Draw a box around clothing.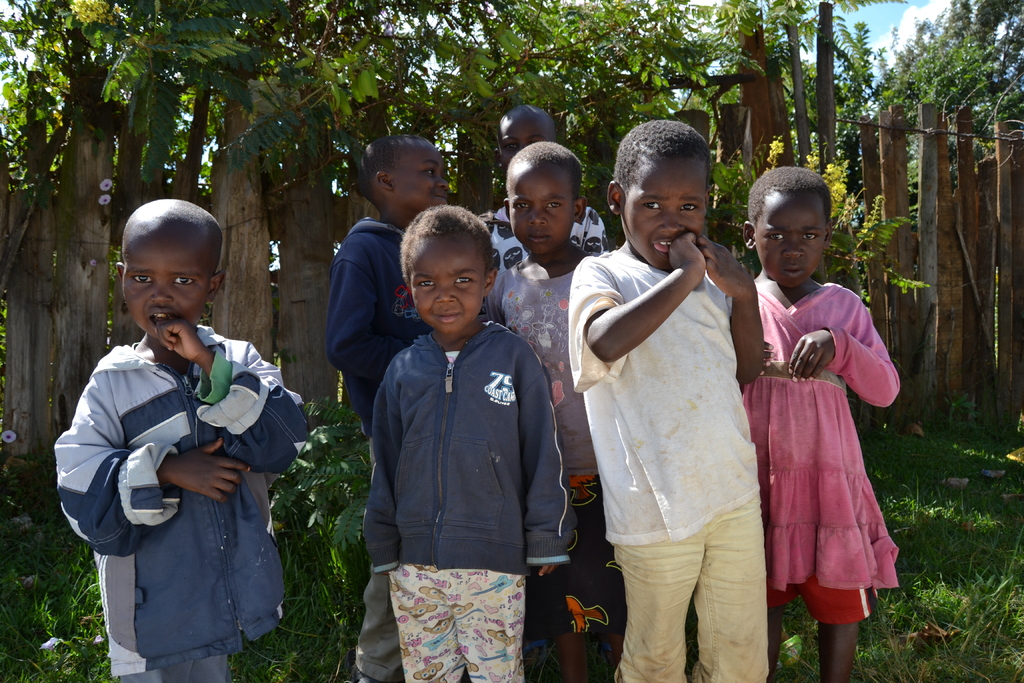
bbox(328, 209, 428, 441).
